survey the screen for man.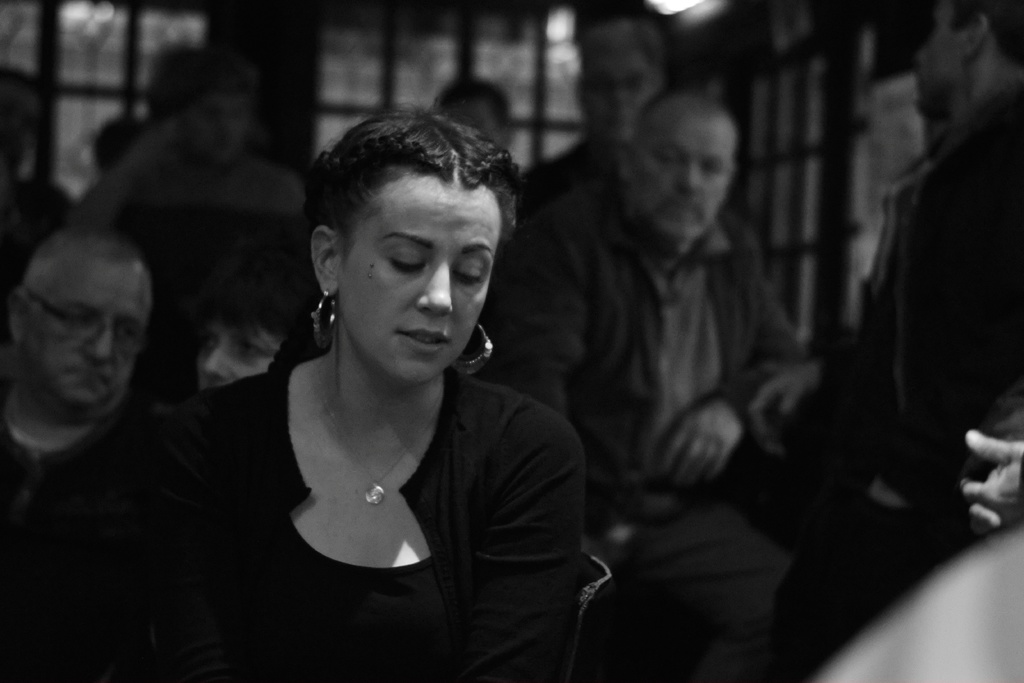
Survey found: [left=0, top=227, right=161, bottom=504].
